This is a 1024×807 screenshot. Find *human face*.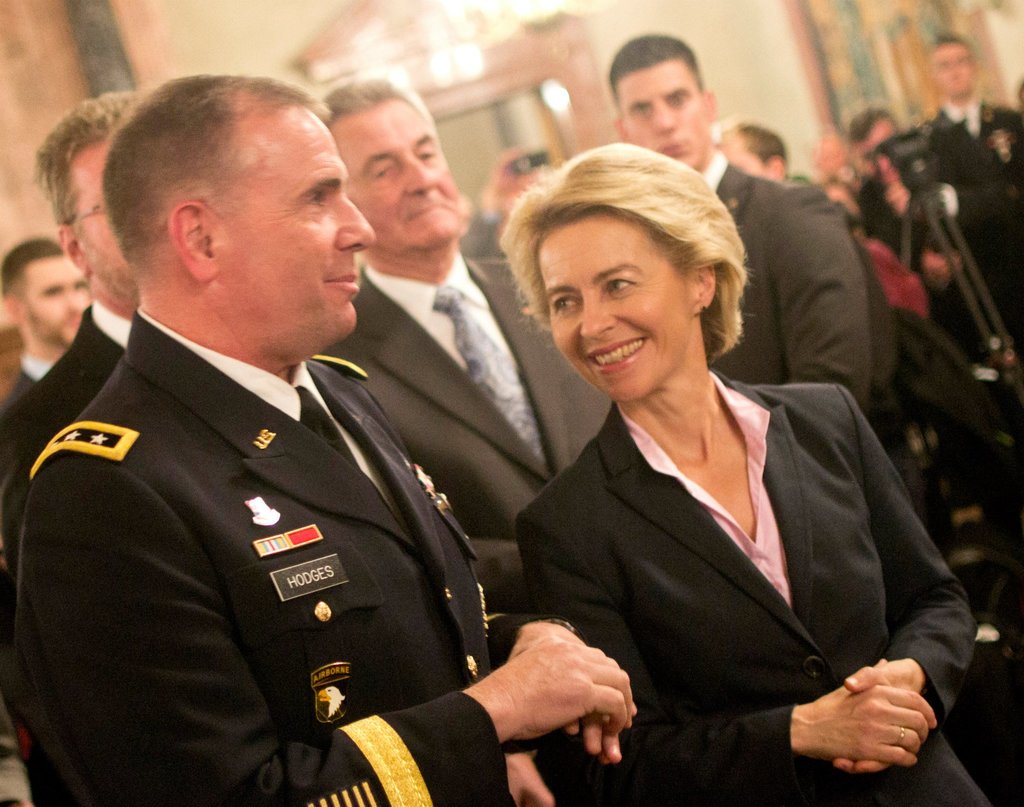
Bounding box: bbox=(627, 63, 710, 170).
